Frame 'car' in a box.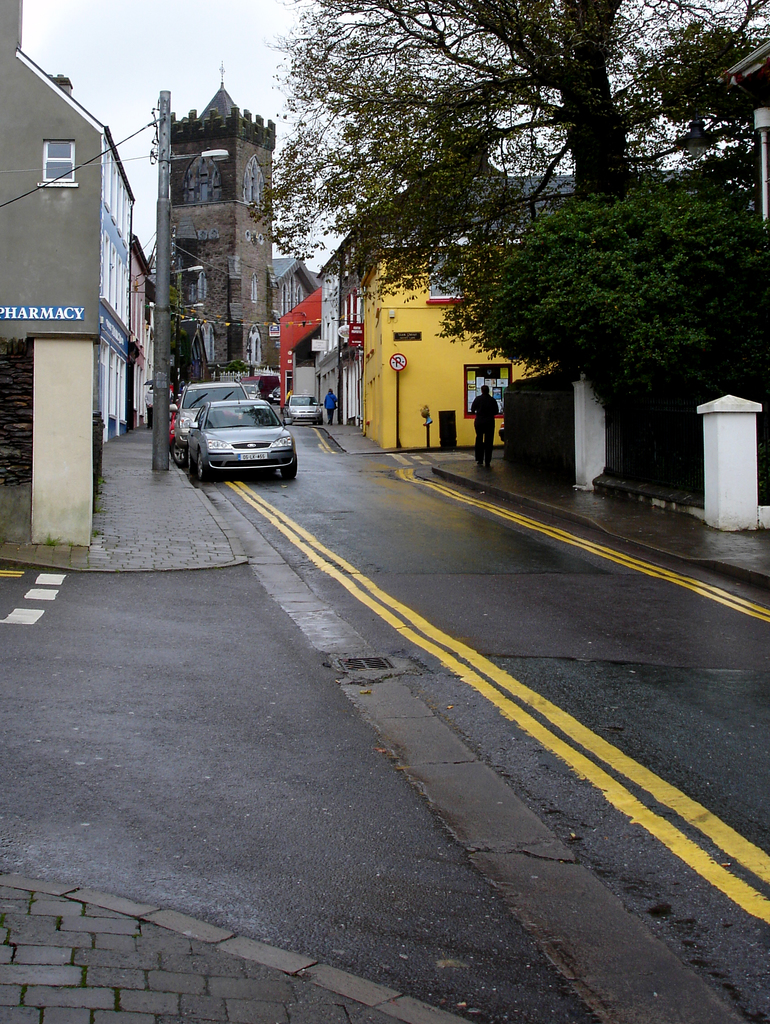
bbox(169, 404, 180, 446).
